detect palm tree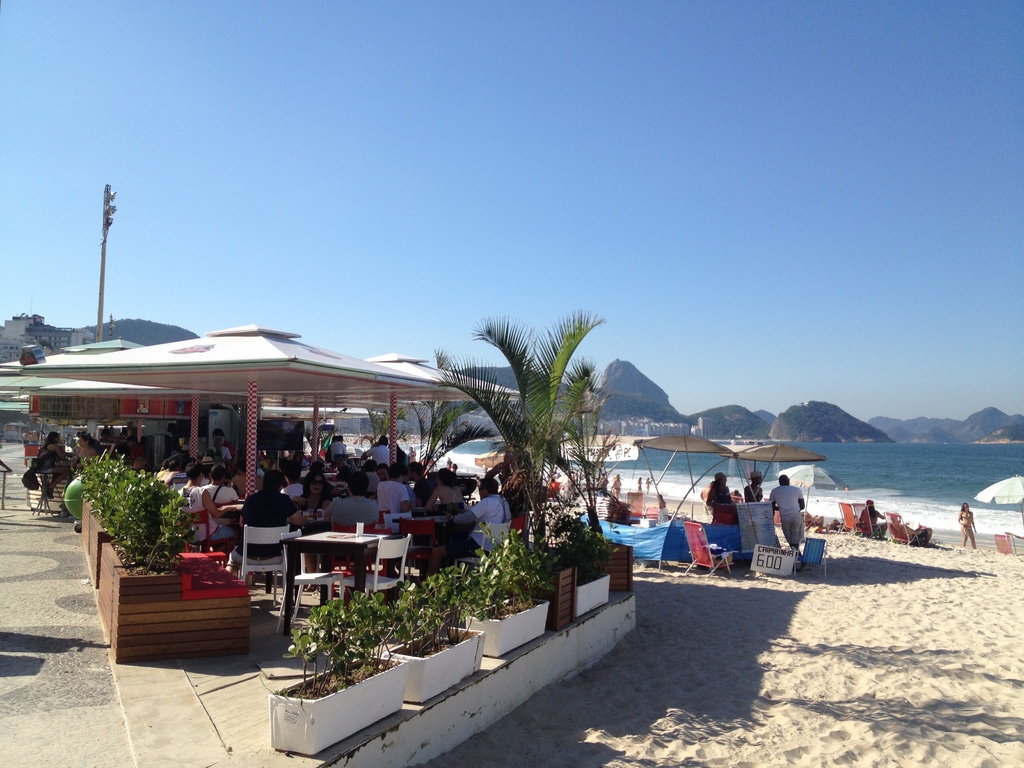
Rect(435, 294, 619, 558)
